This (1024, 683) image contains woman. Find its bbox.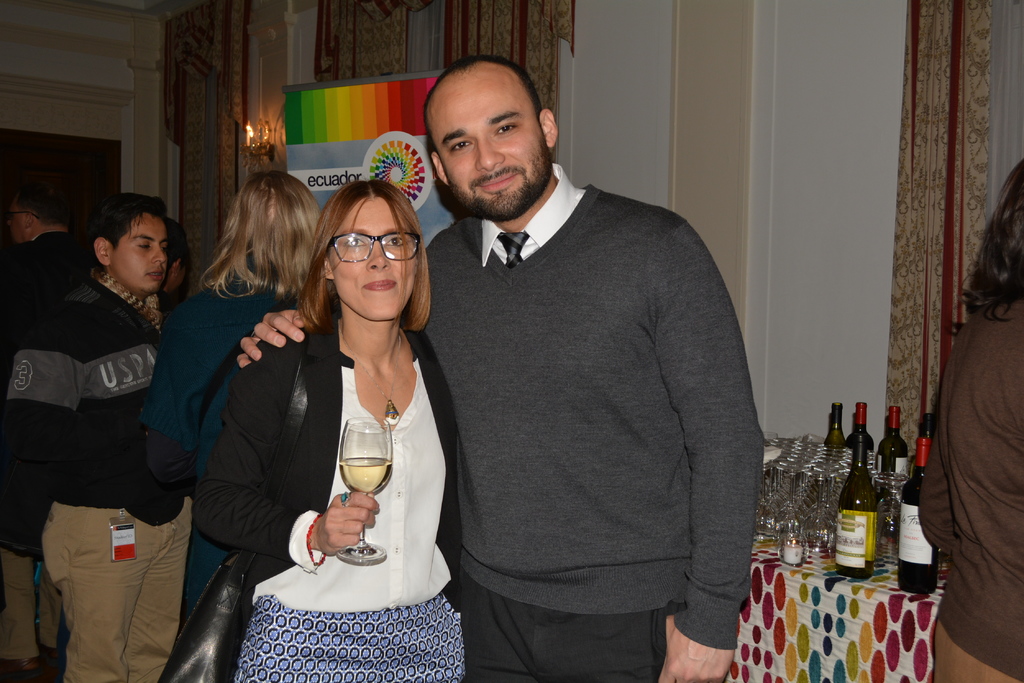
detection(230, 152, 456, 675).
